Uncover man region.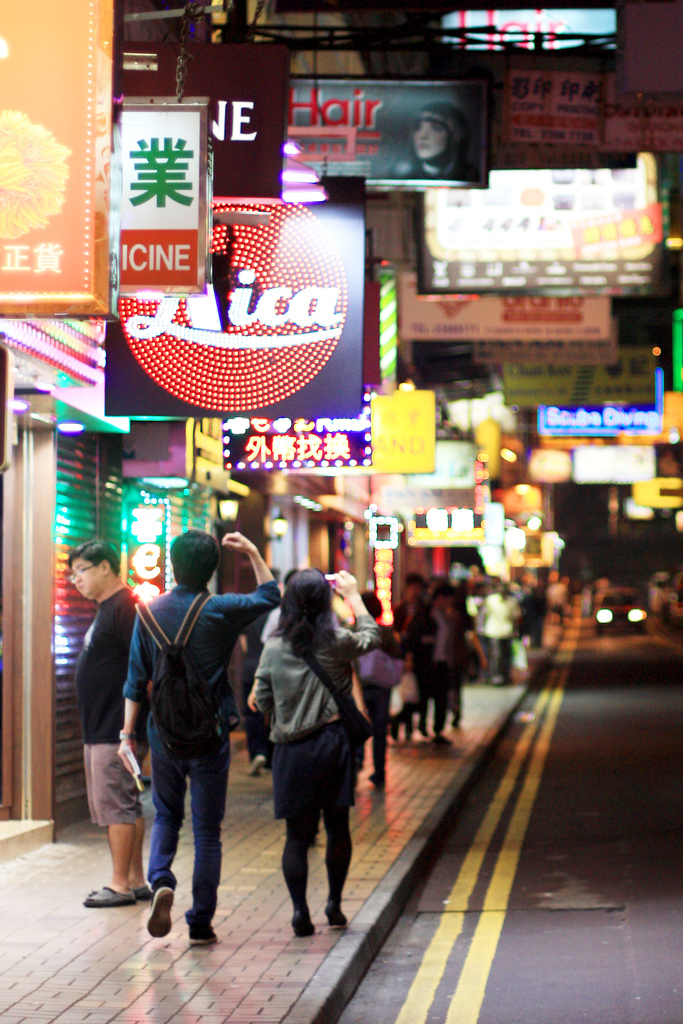
Uncovered: 387 559 420 707.
